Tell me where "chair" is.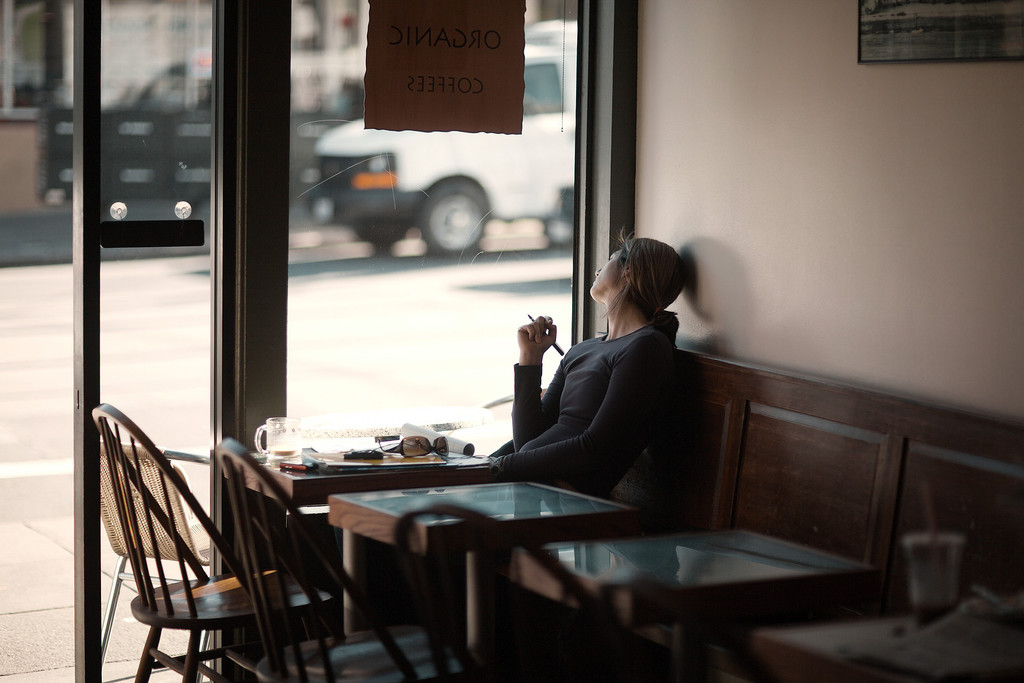
"chair" is at <box>86,397,343,682</box>.
